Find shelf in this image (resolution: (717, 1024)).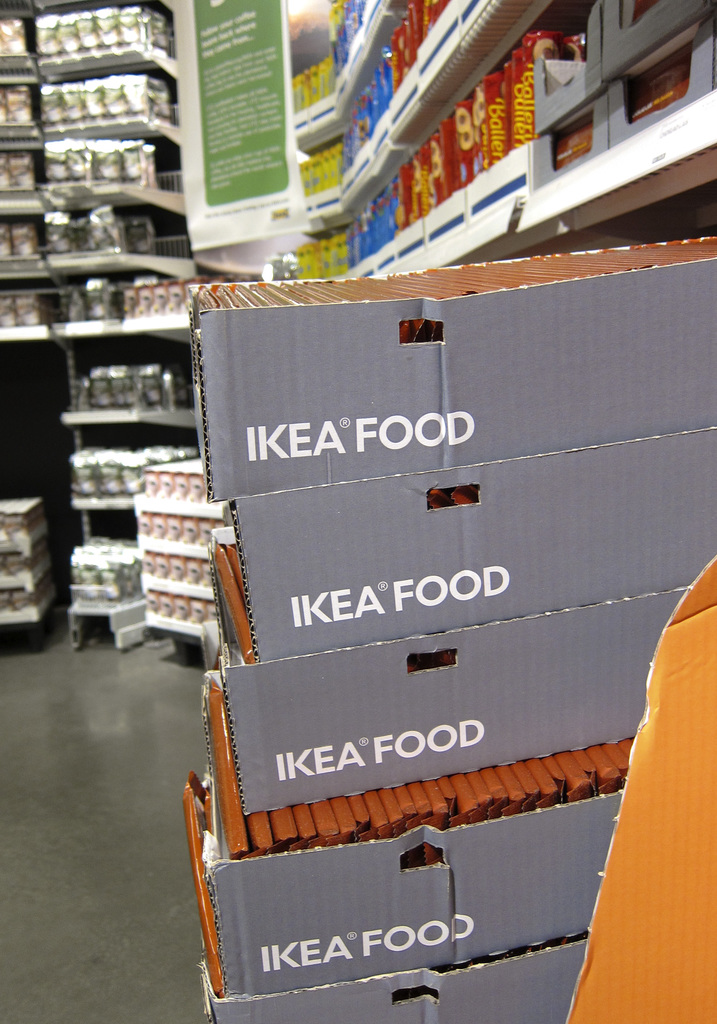
BBox(9, 61, 233, 710).
